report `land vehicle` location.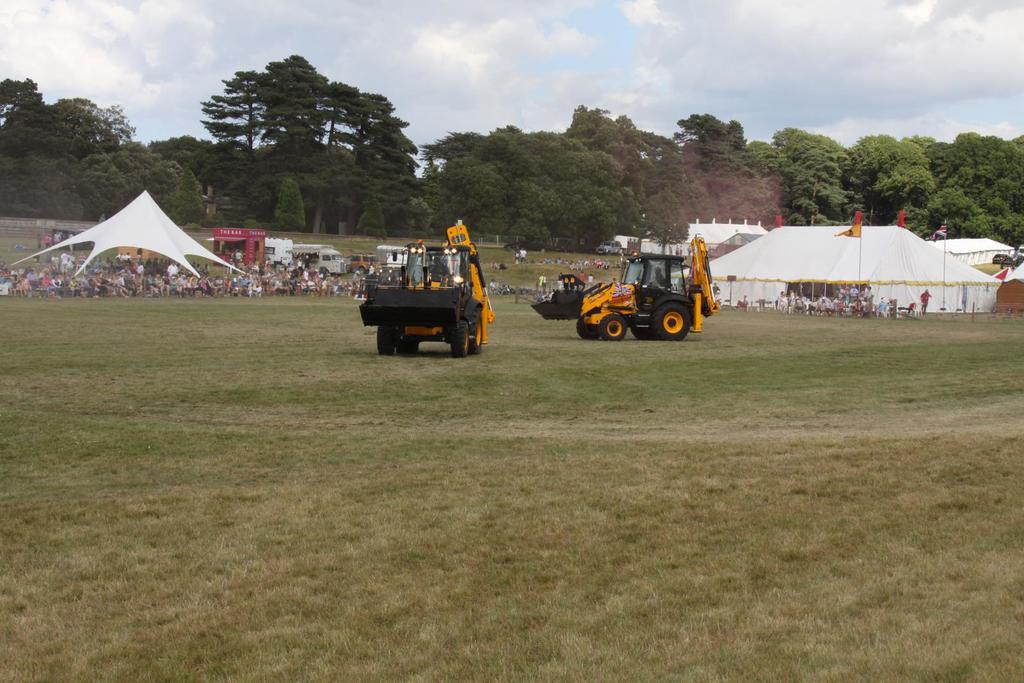
Report: (x1=1000, y1=253, x2=1023, y2=266).
